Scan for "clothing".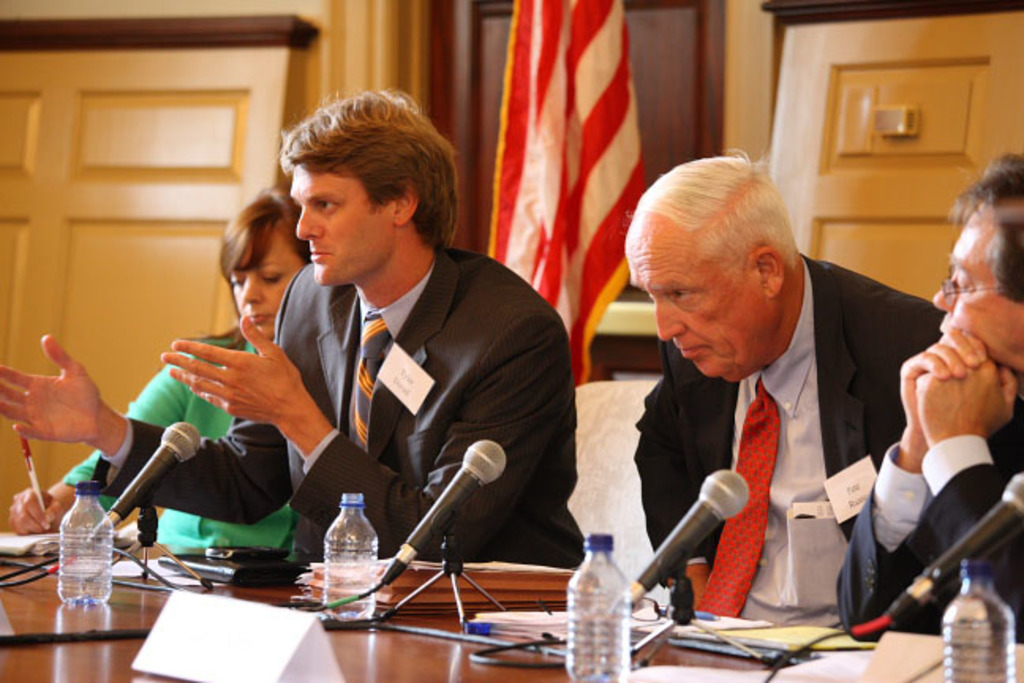
Scan result: locate(616, 253, 943, 634).
